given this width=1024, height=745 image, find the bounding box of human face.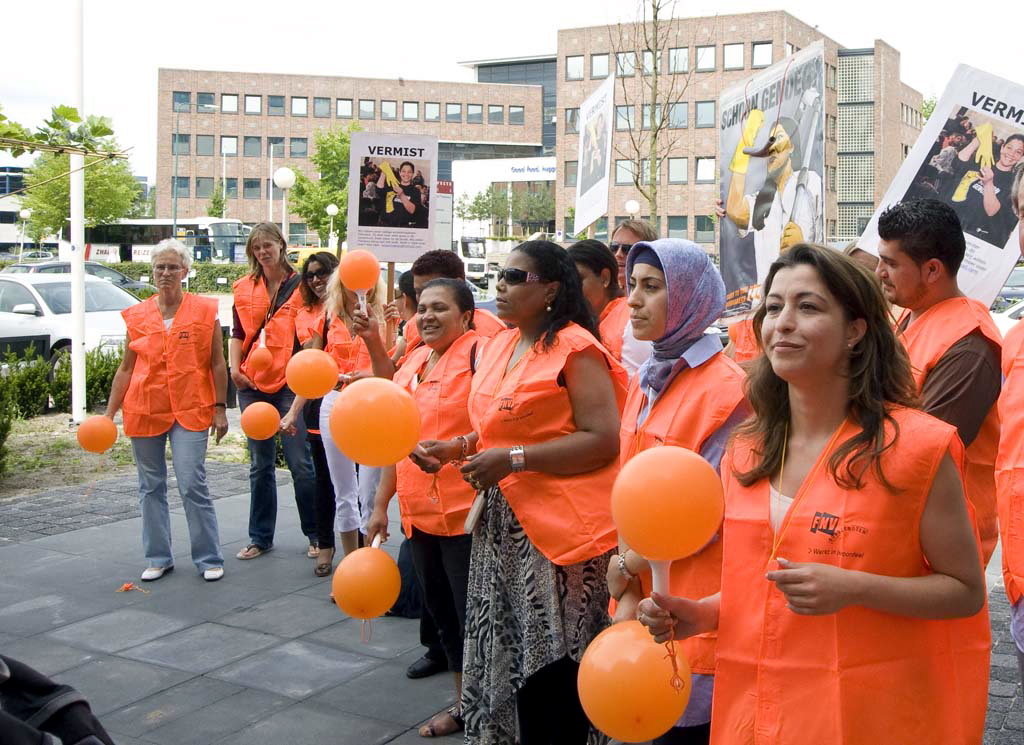
rect(600, 217, 643, 284).
